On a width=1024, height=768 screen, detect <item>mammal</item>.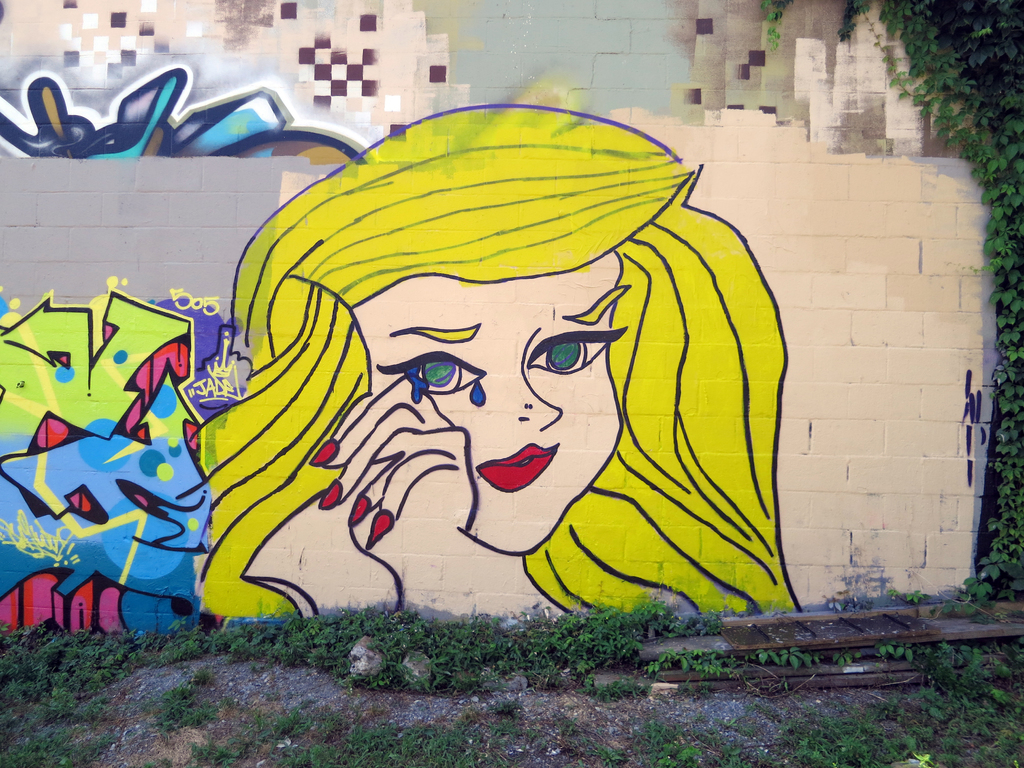
box(156, 134, 697, 660).
